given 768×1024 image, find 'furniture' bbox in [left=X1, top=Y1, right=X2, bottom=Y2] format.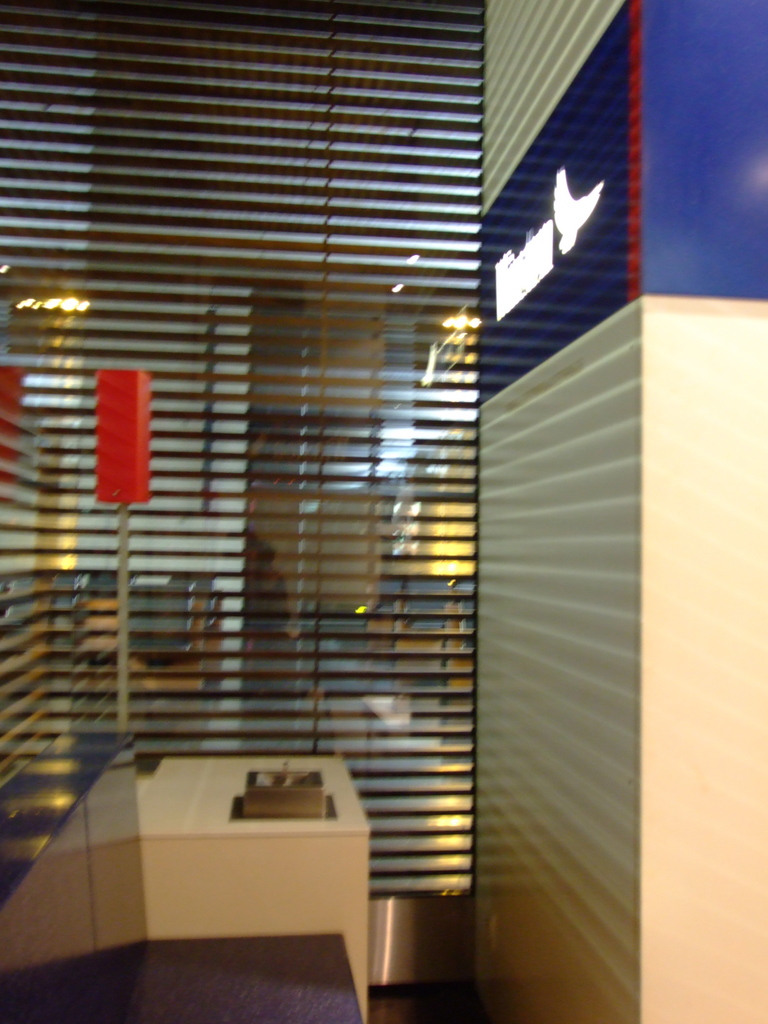
[left=74, top=586, right=234, bottom=696].
